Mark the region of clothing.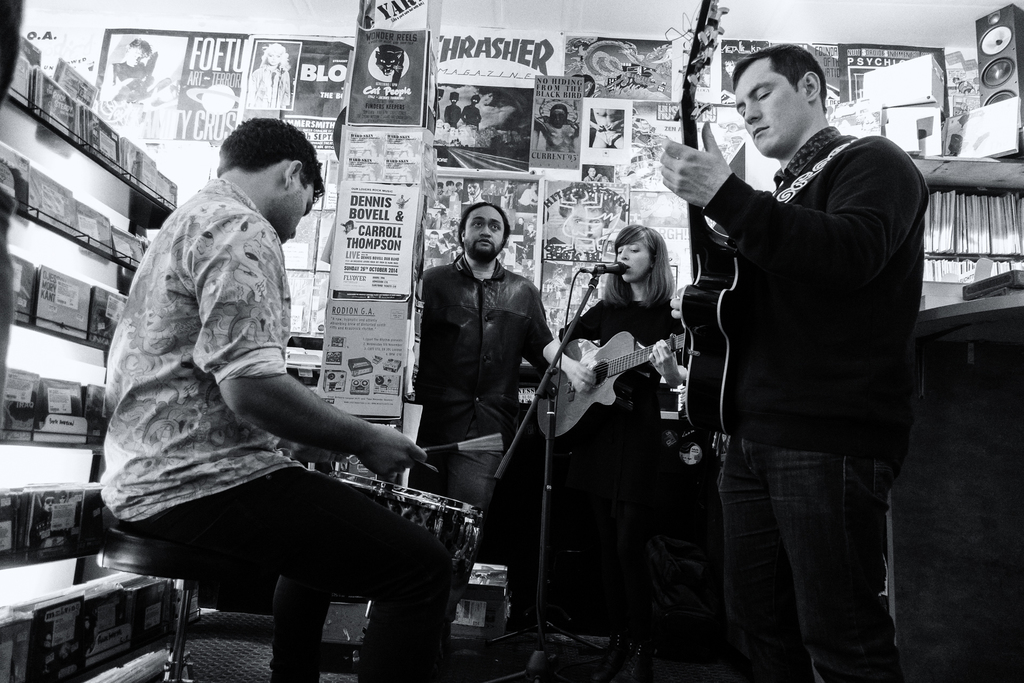
Region: bbox(98, 177, 449, 682).
